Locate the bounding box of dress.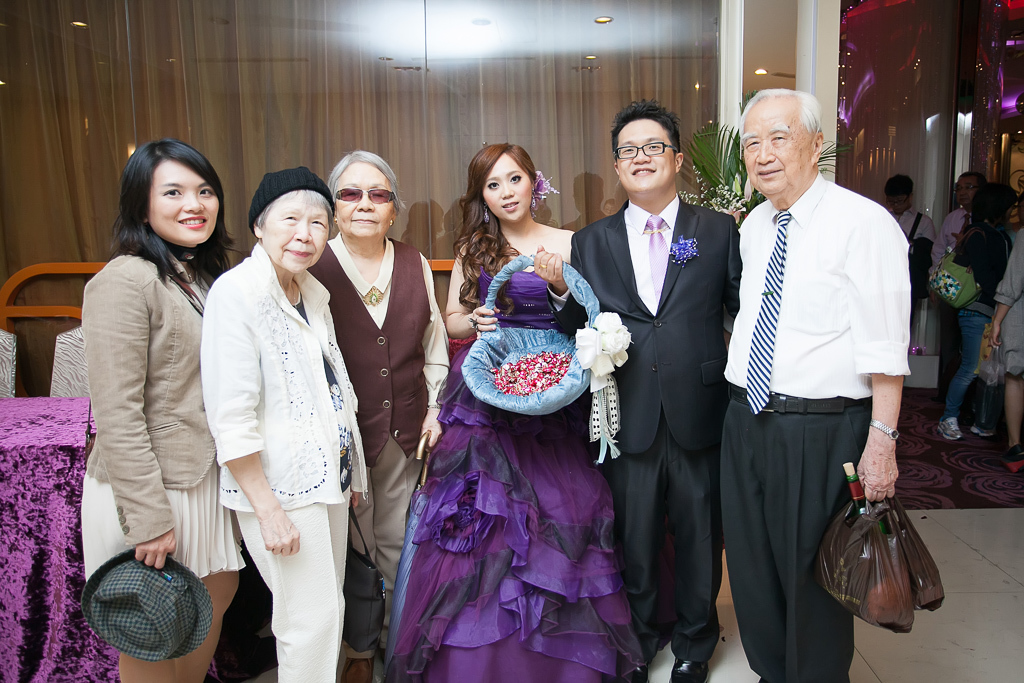
Bounding box: [x1=390, y1=228, x2=644, y2=682].
